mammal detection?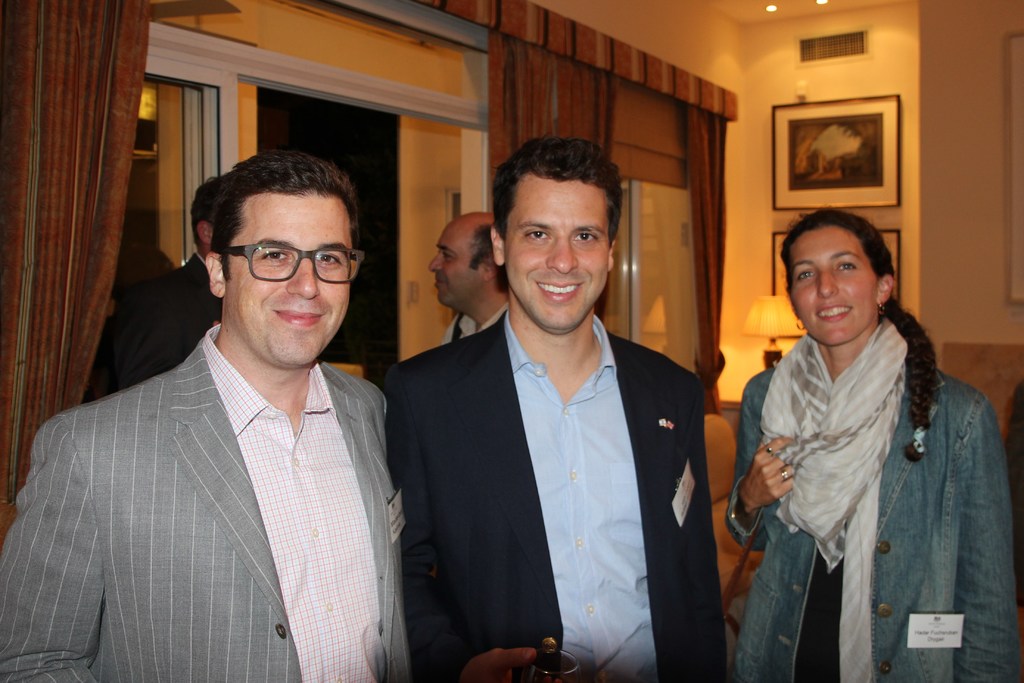
bbox(428, 210, 508, 340)
